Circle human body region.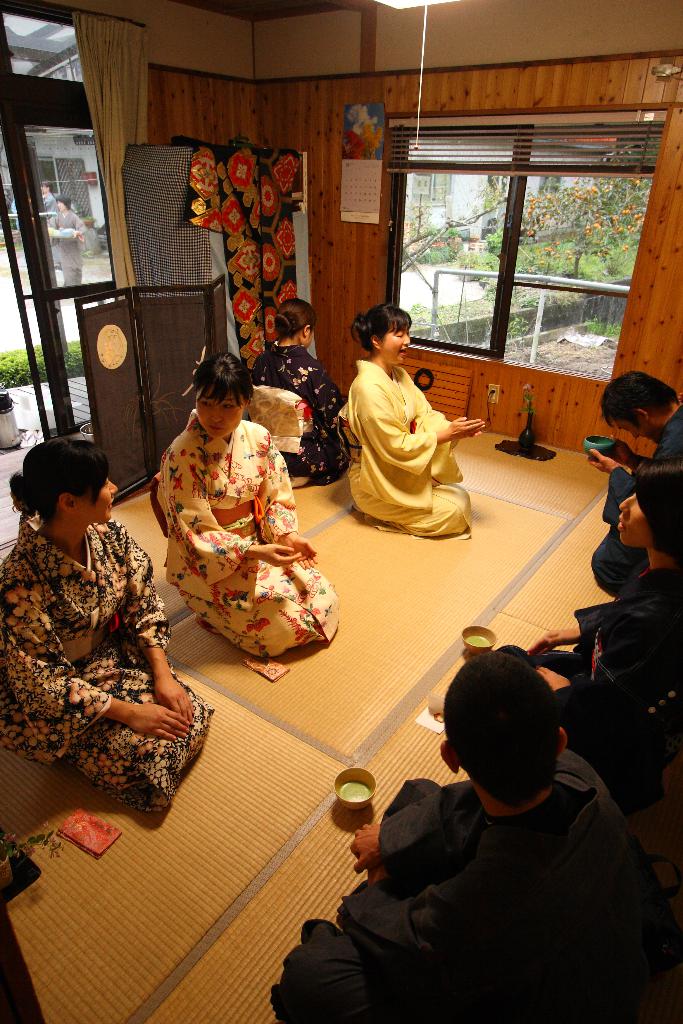
Region: (3, 510, 224, 813).
